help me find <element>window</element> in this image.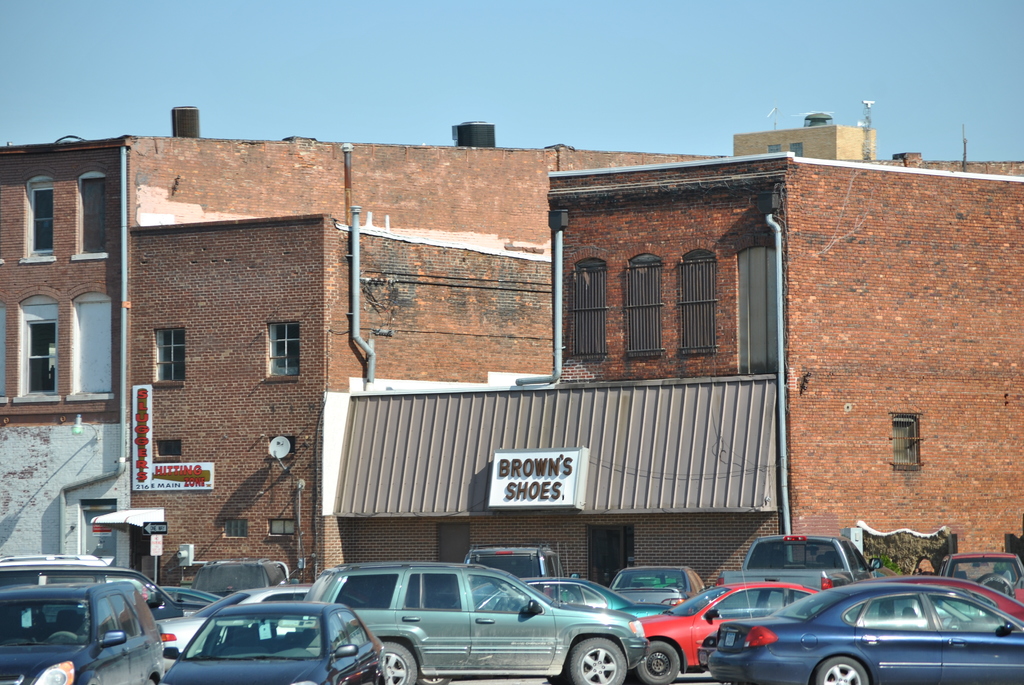
Found it: detection(572, 260, 606, 361).
